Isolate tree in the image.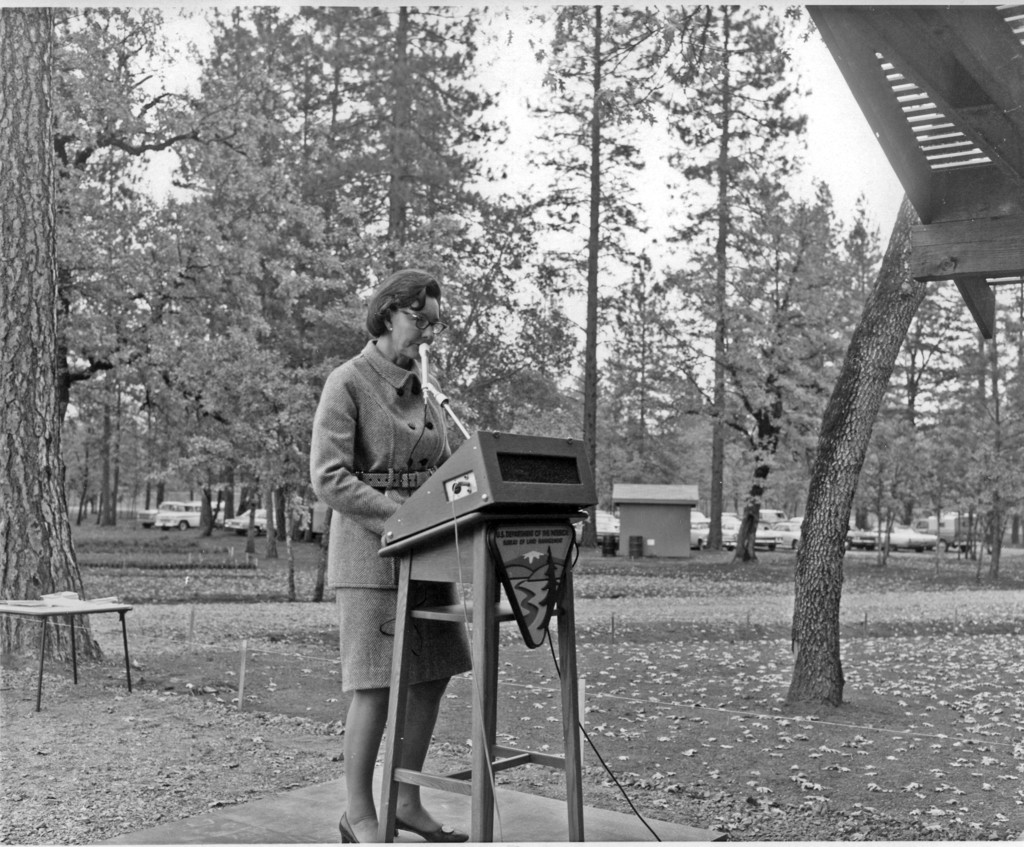
Isolated region: Rect(141, 28, 342, 541).
